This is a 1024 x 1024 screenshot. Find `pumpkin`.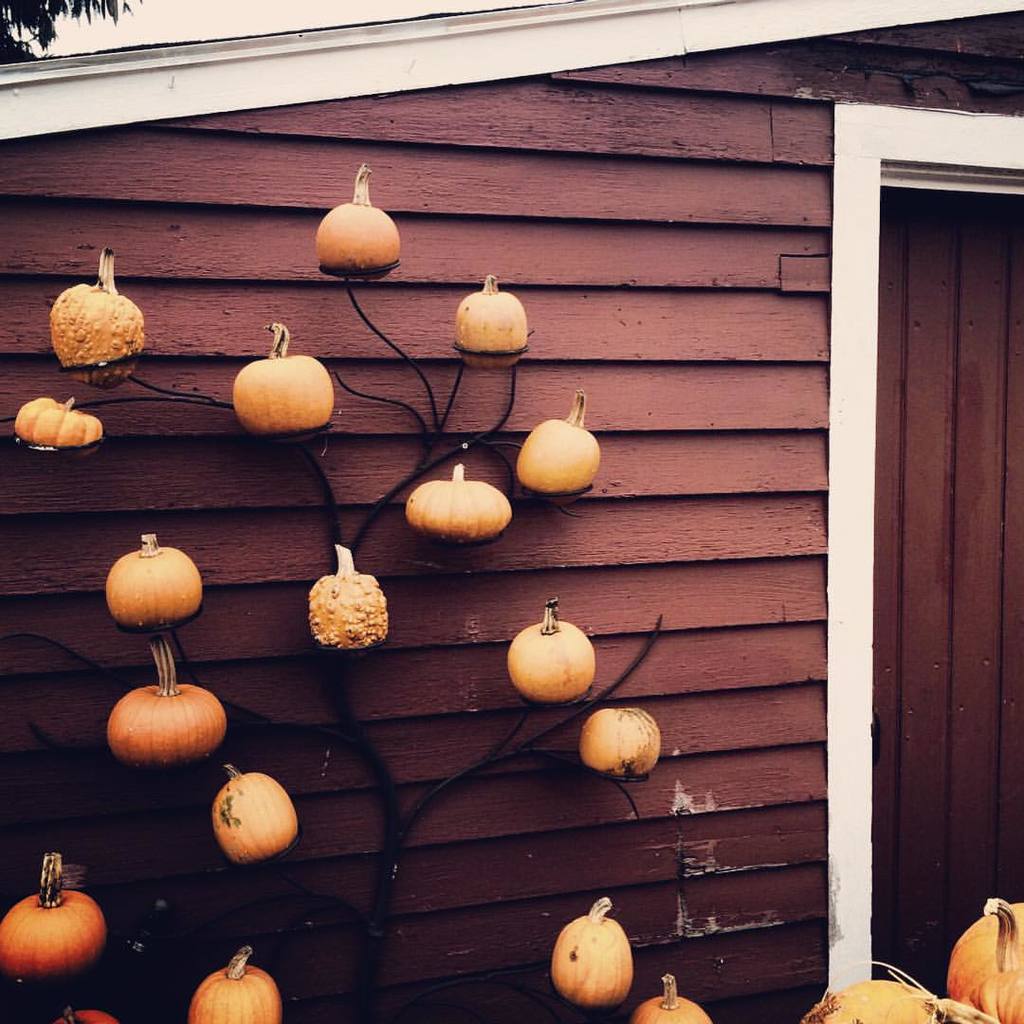
Bounding box: bbox=(577, 708, 661, 774).
